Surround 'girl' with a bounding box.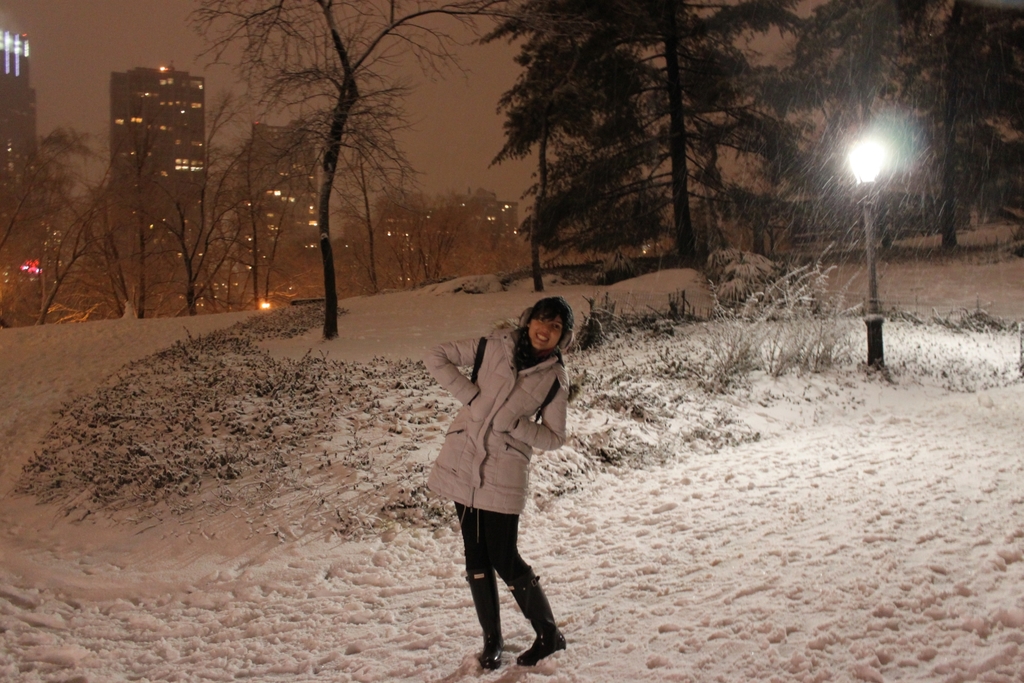
box(420, 297, 567, 670).
